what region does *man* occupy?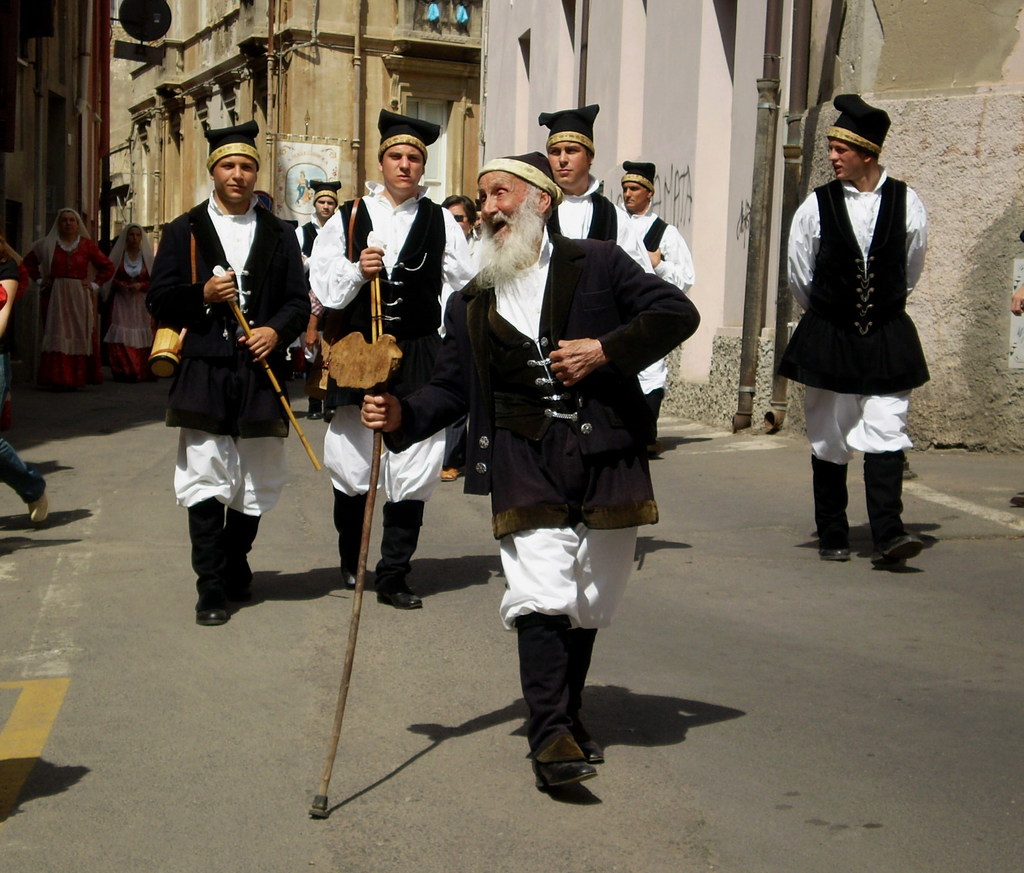
crop(615, 161, 698, 455).
